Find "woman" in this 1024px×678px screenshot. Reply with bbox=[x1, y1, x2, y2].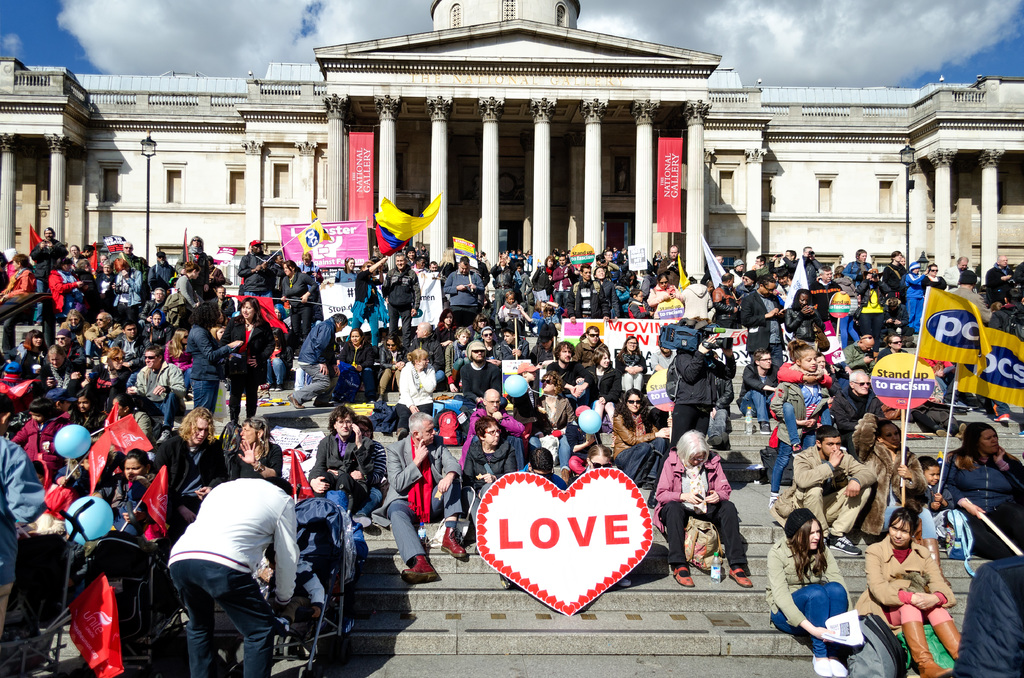
bbox=[937, 425, 1023, 554].
